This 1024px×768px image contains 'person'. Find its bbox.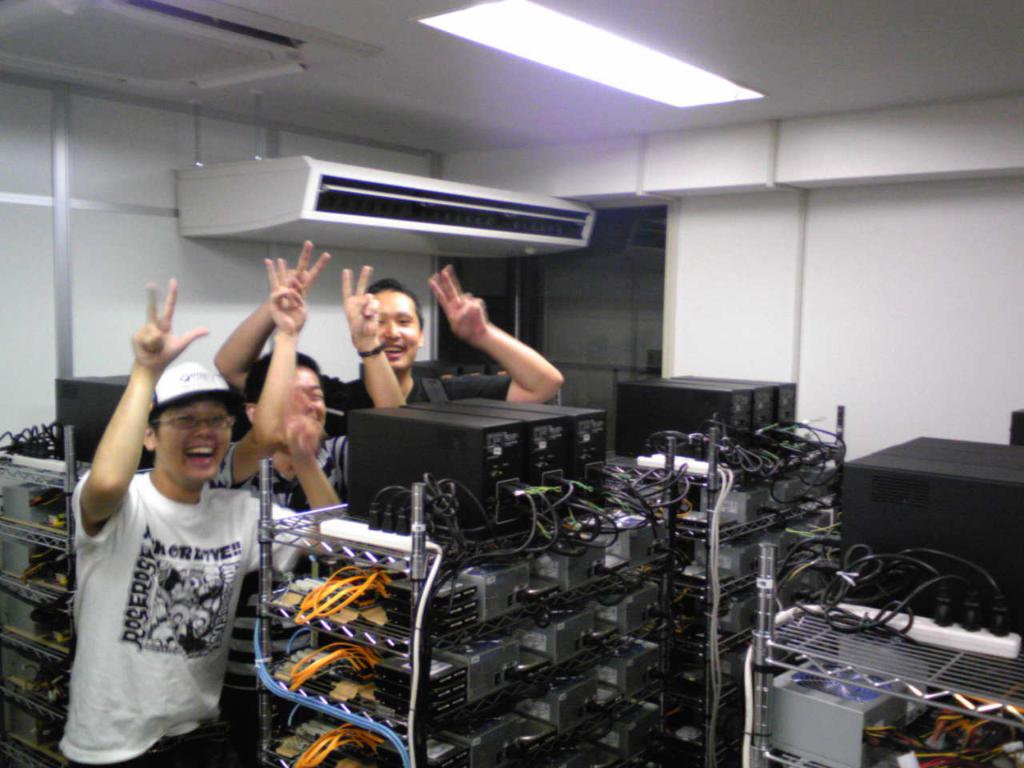
detection(70, 278, 342, 767).
